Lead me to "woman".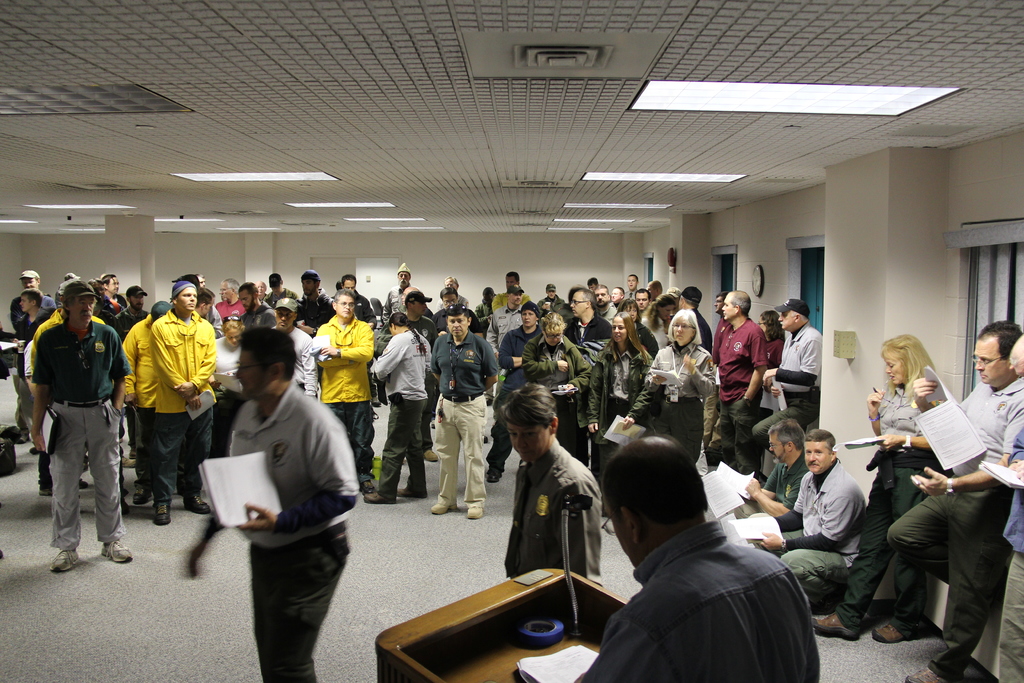
Lead to 580:309:655:517.
